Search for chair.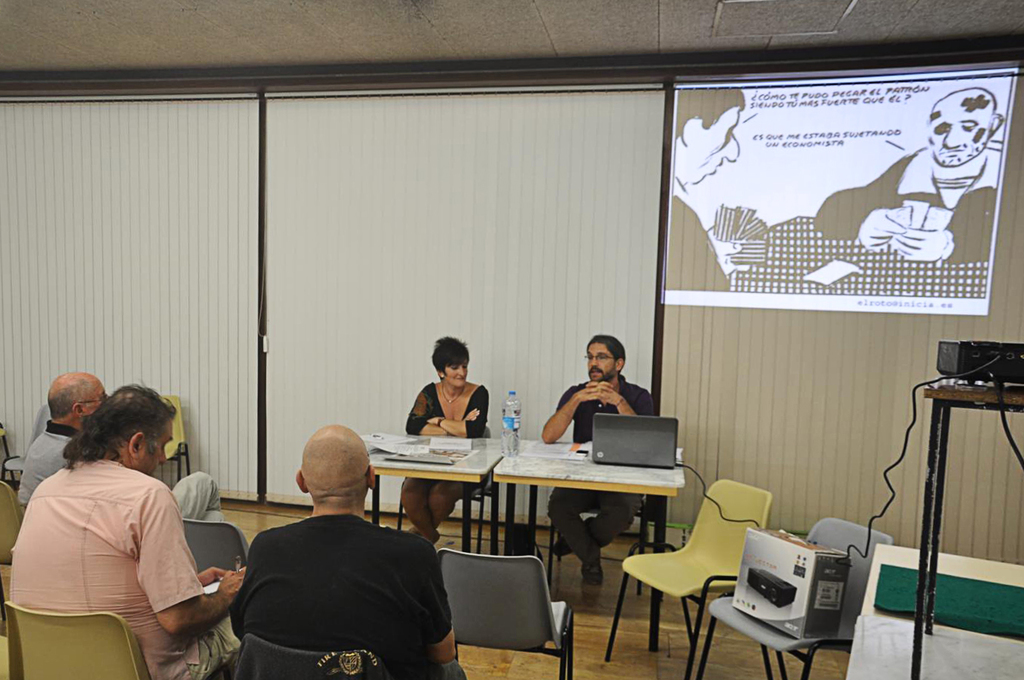
Found at [0, 476, 28, 568].
